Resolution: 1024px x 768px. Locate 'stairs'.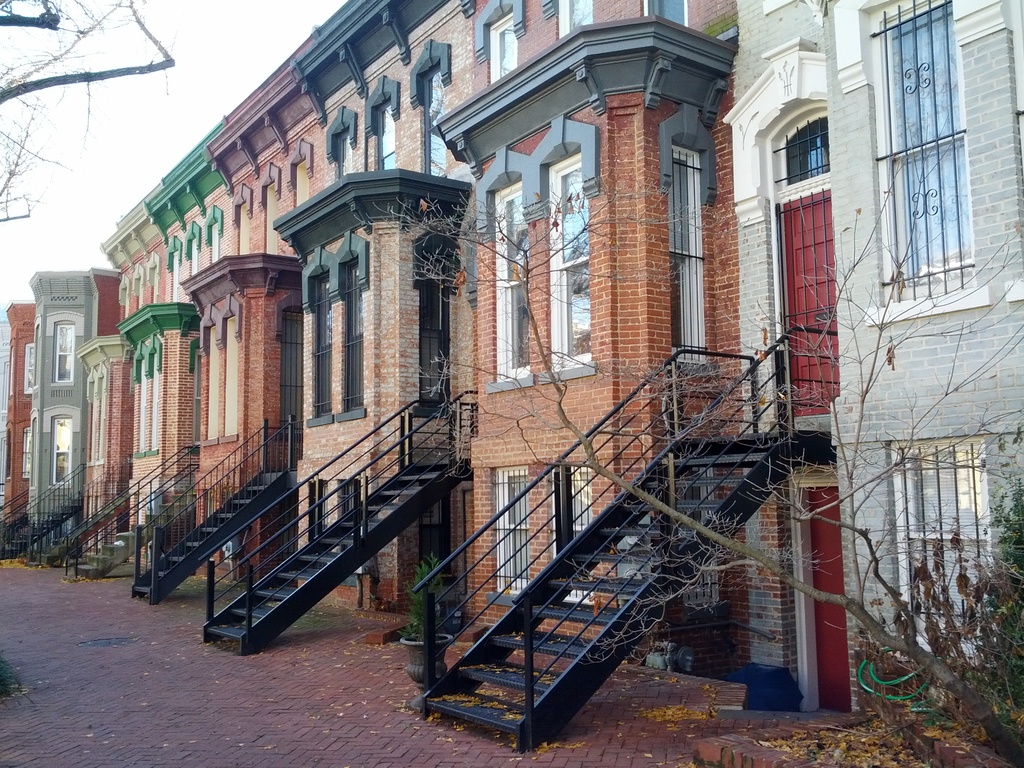
128:461:292:607.
